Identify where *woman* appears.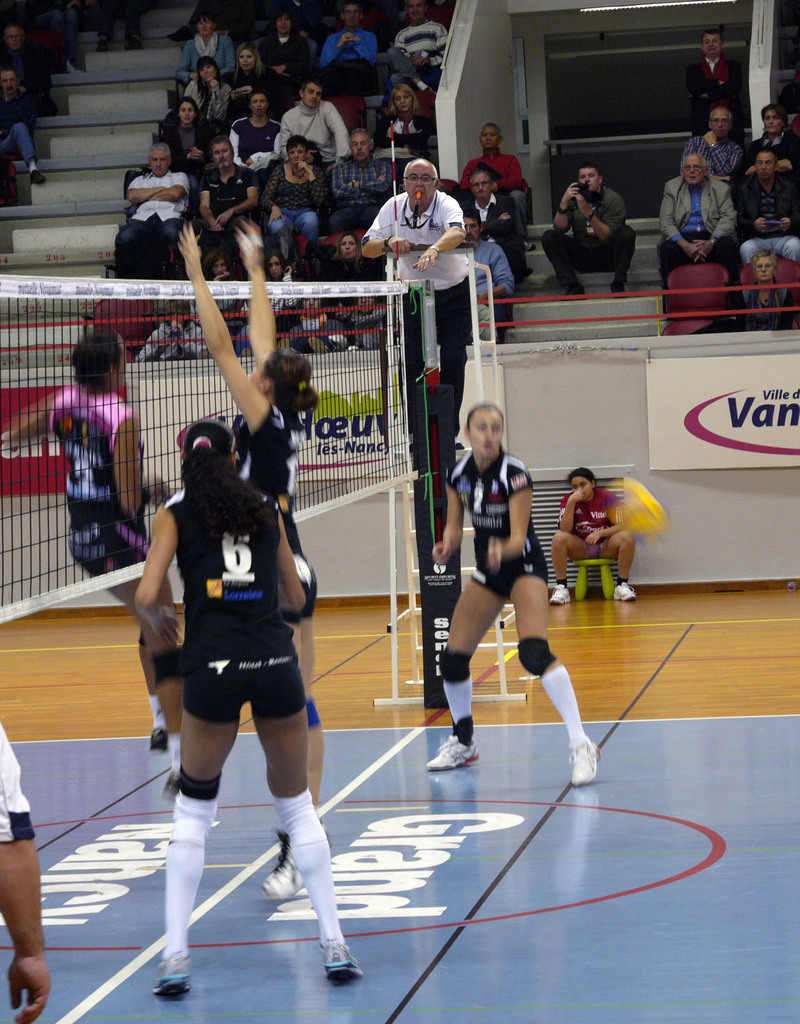
Appears at <box>735,104,799,182</box>.
